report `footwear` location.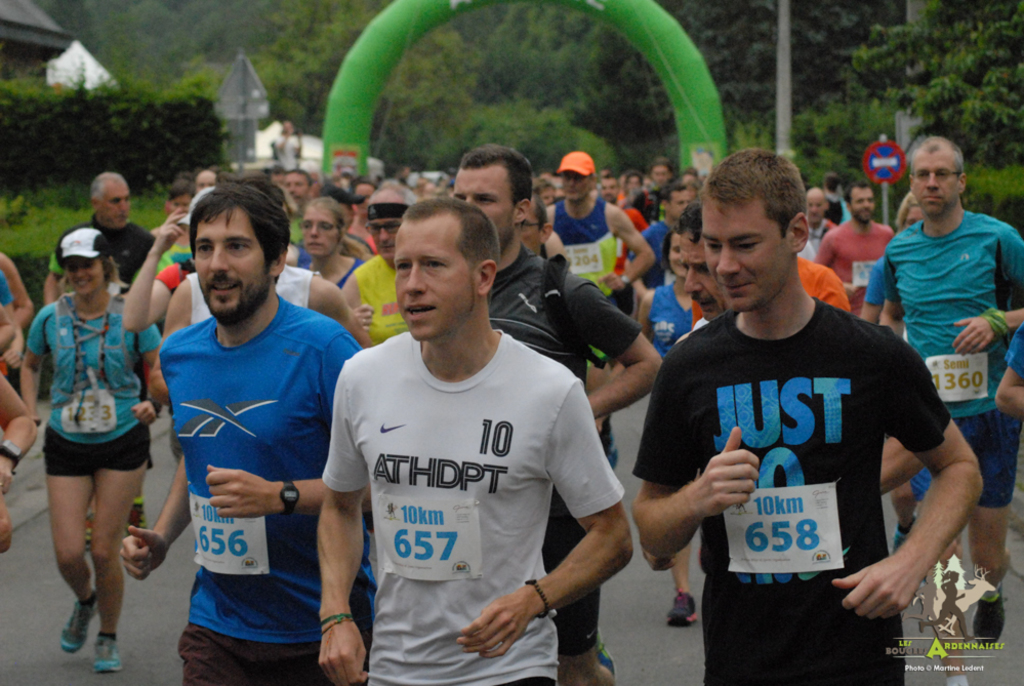
Report: box(604, 426, 621, 471).
